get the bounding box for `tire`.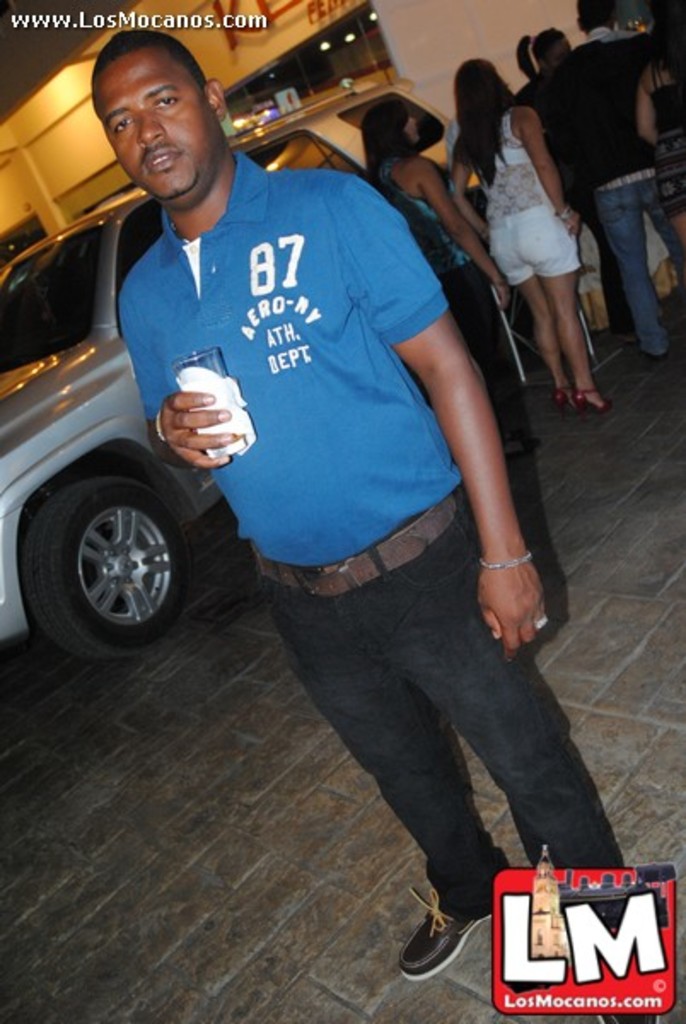
<region>19, 480, 205, 666</region>.
